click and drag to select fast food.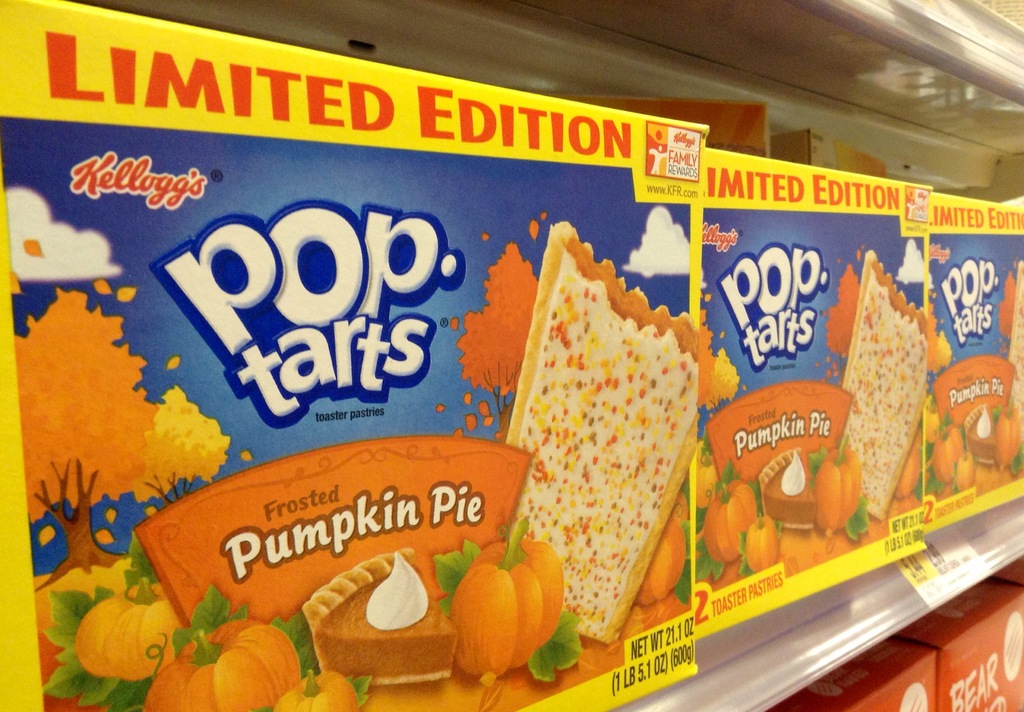
Selection: l=838, t=260, r=948, b=529.
